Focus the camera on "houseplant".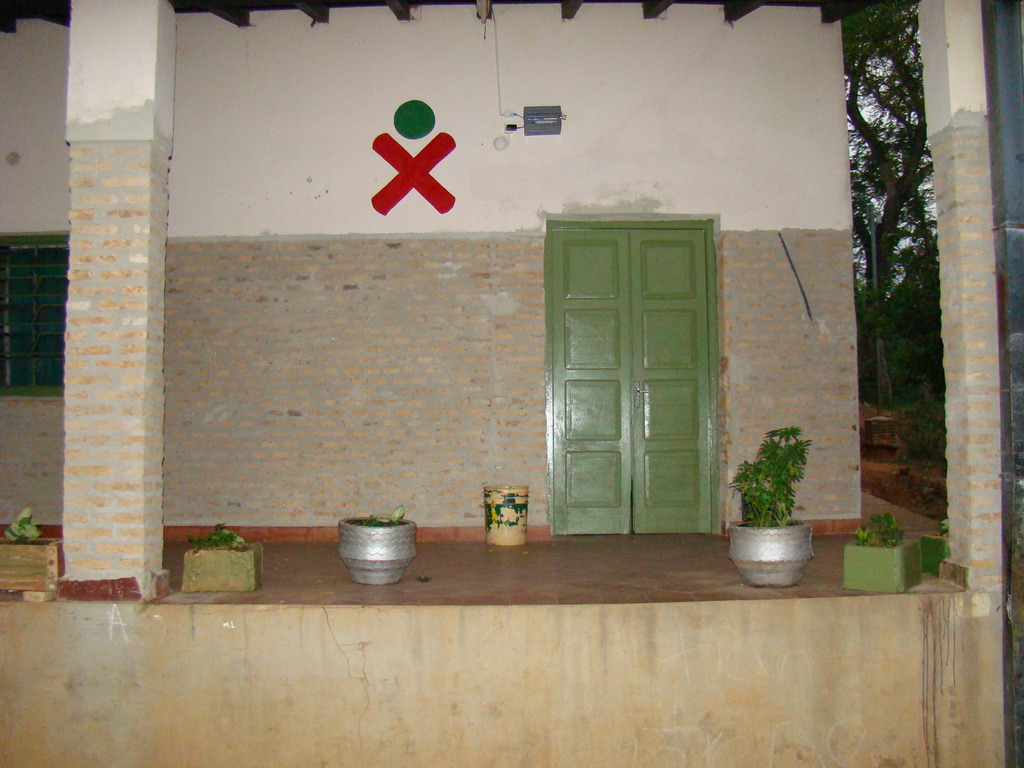
Focus region: box(842, 505, 916, 590).
